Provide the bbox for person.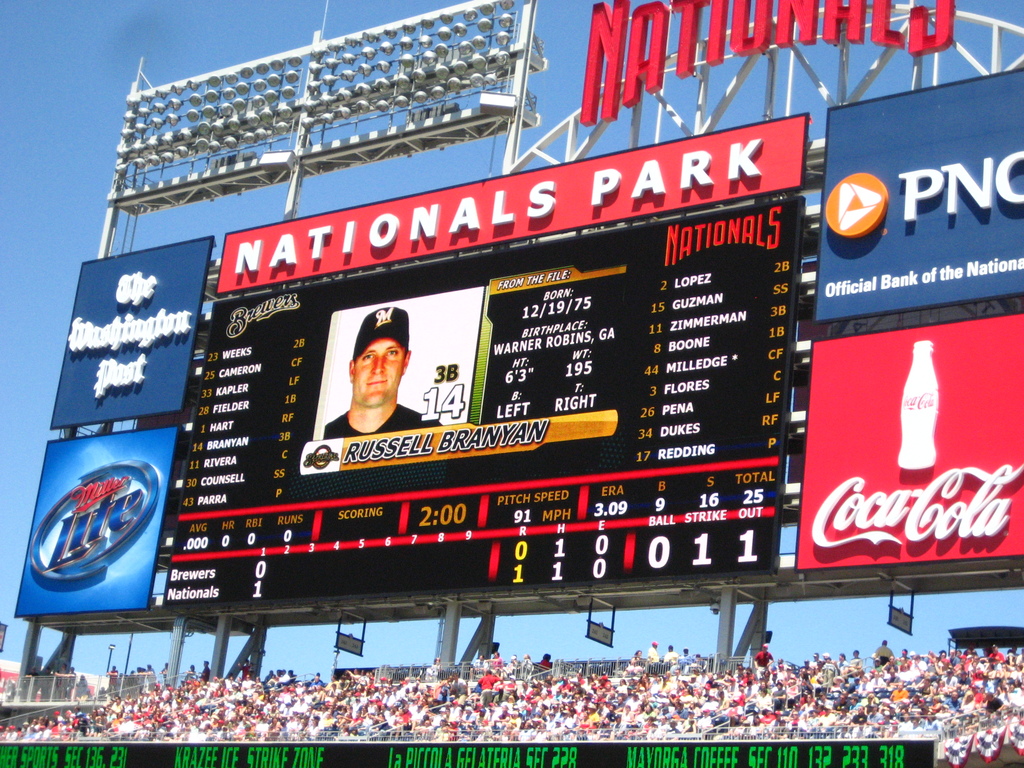
bbox=[326, 307, 440, 440].
